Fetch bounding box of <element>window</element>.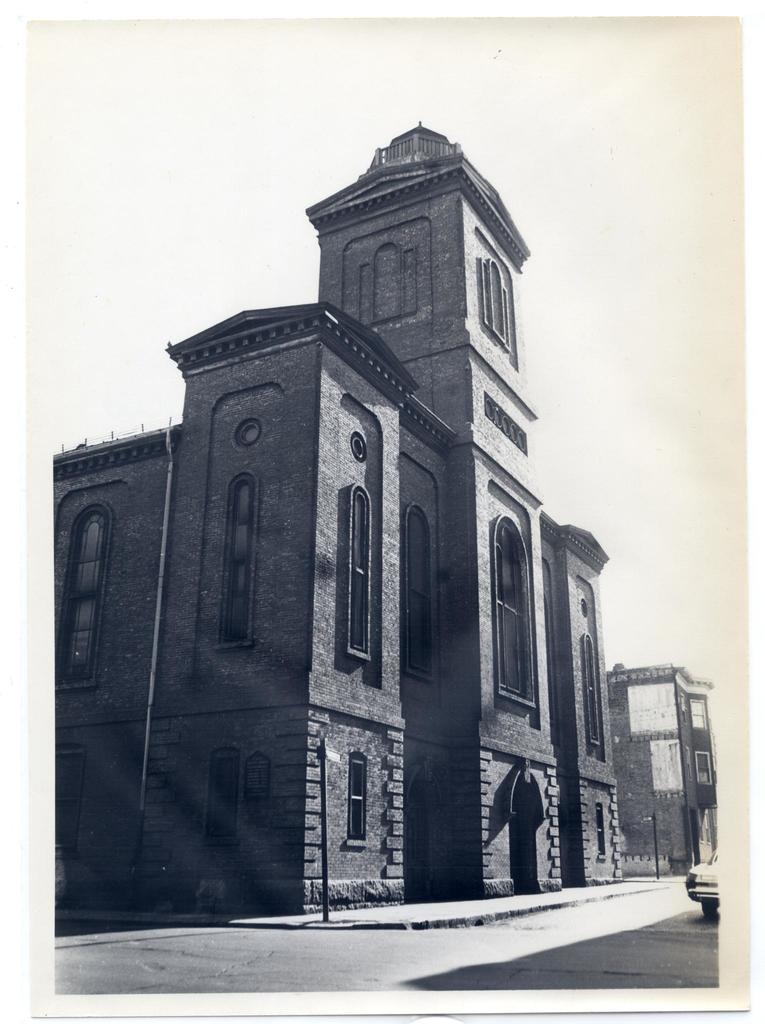
Bbox: {"x1": 693, "y1": 756, "x2": 714, "y2": 786}.
